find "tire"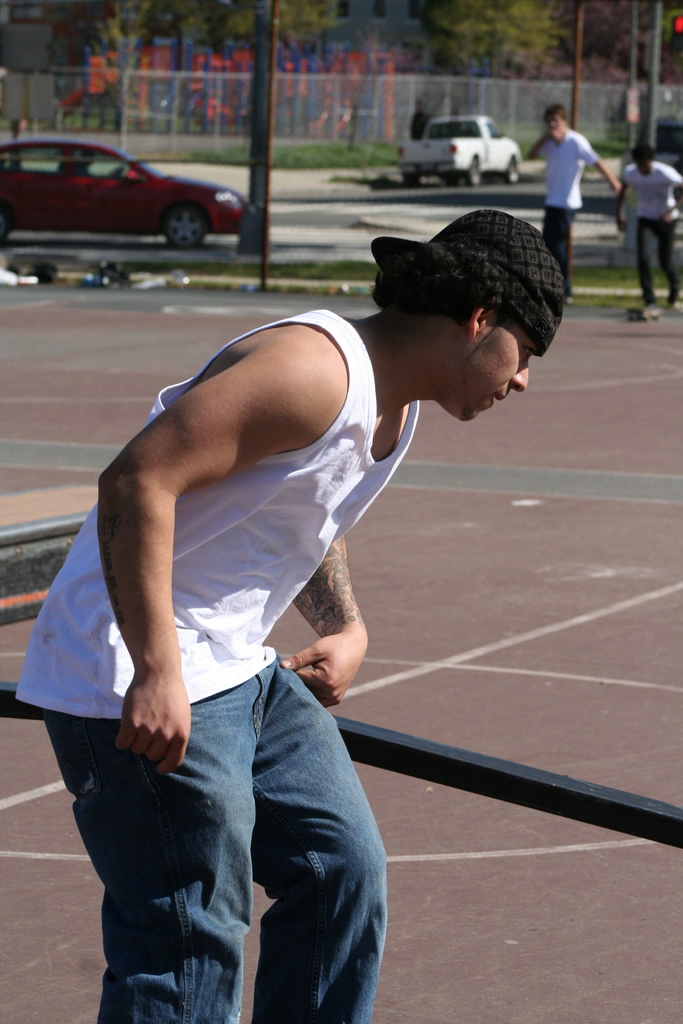
select_region(450, 173, 466, 183)
